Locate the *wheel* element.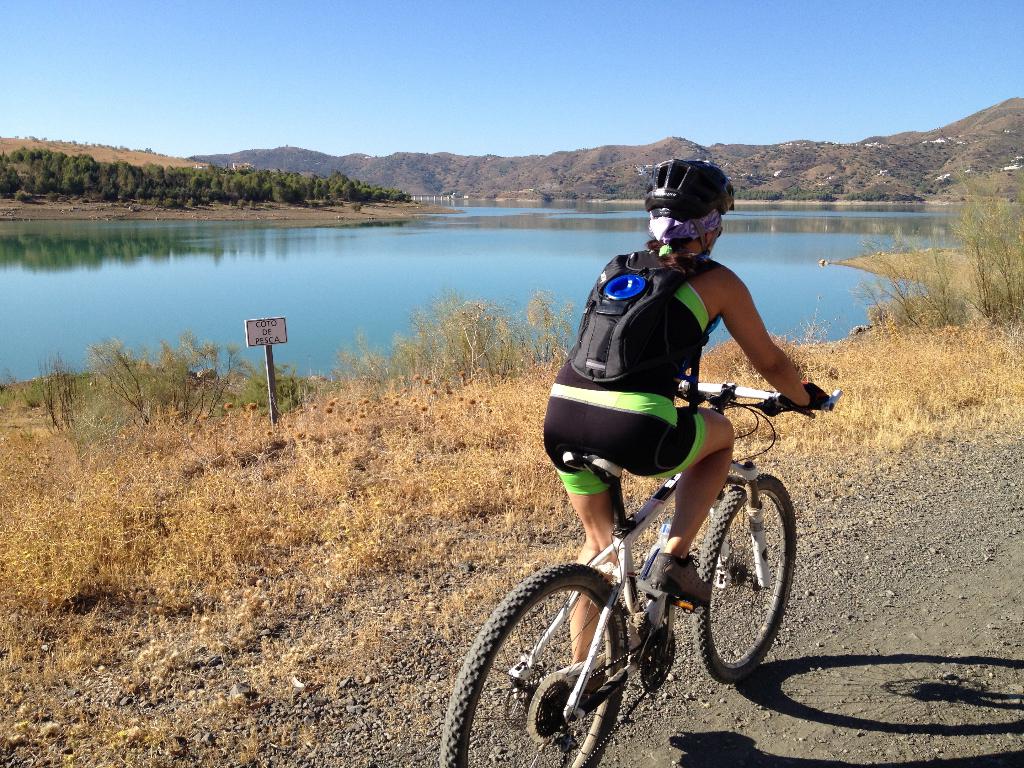
Element bbox: [left=434, top=562, right=632, bottom=767].
